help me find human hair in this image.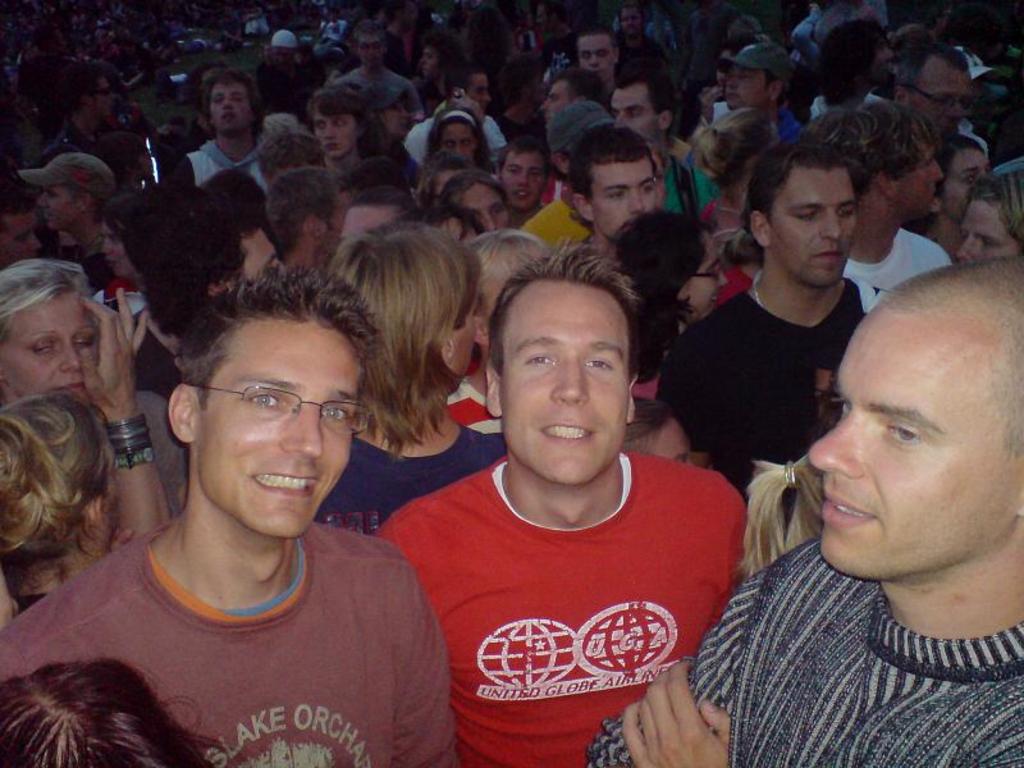
Found it: rect(611, 205, 710, 333).
